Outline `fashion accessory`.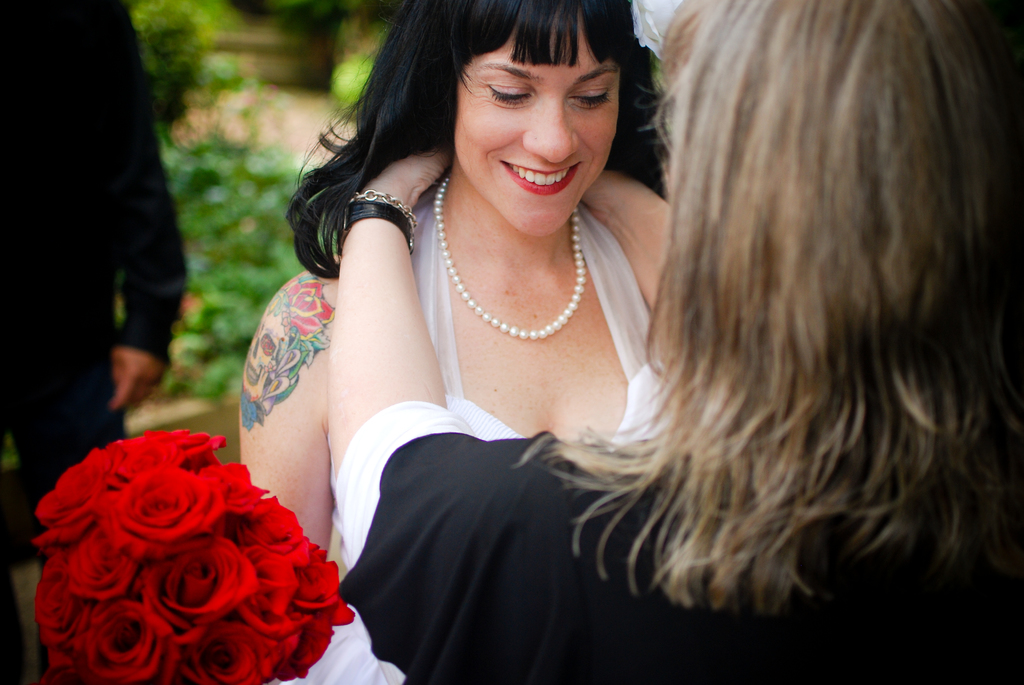
Outline: 435, 177, 589, 338.
